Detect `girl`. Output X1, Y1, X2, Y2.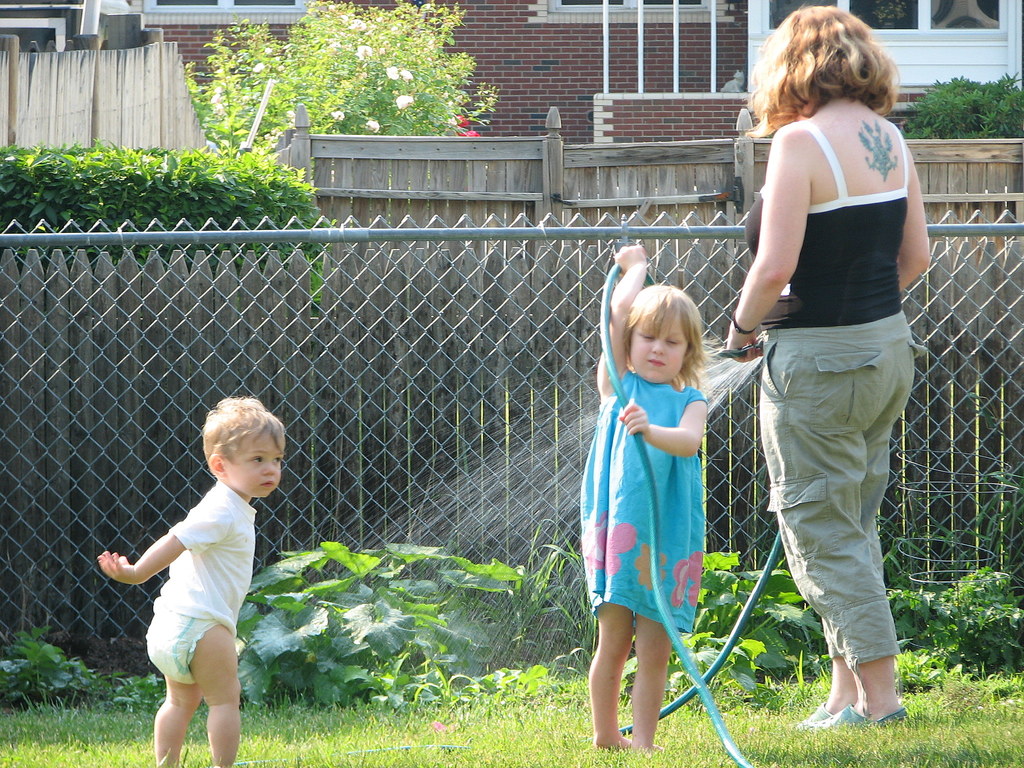
579, 245, 703, 752.
